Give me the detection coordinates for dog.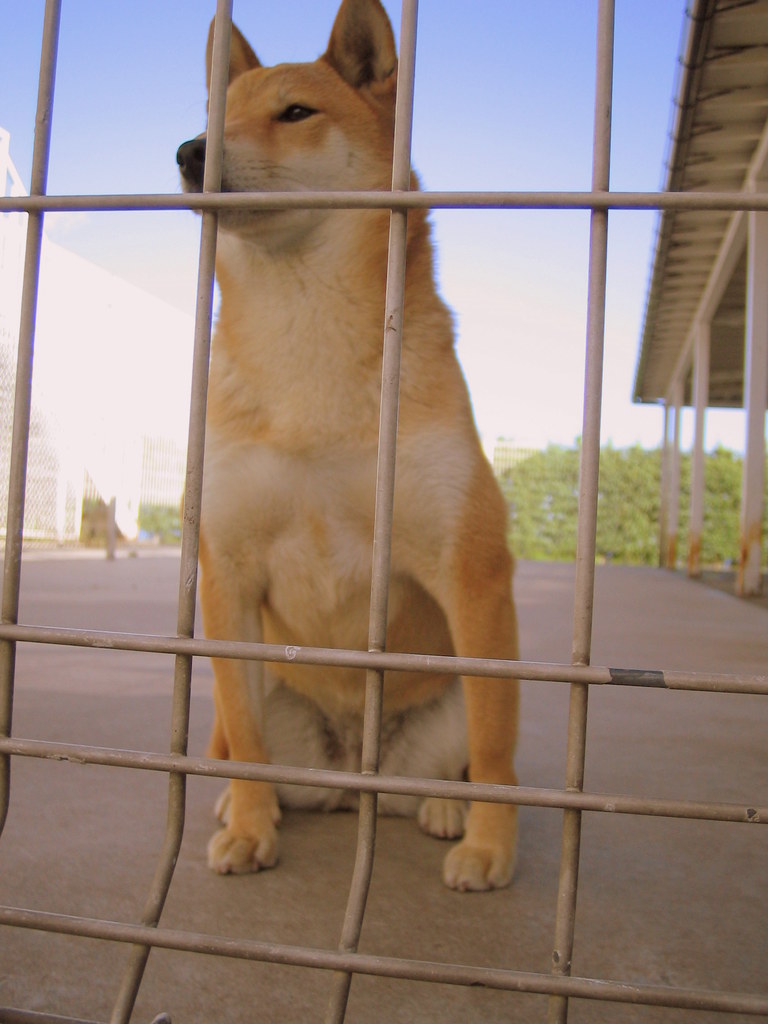
detection(170, 0, 520, 896).
